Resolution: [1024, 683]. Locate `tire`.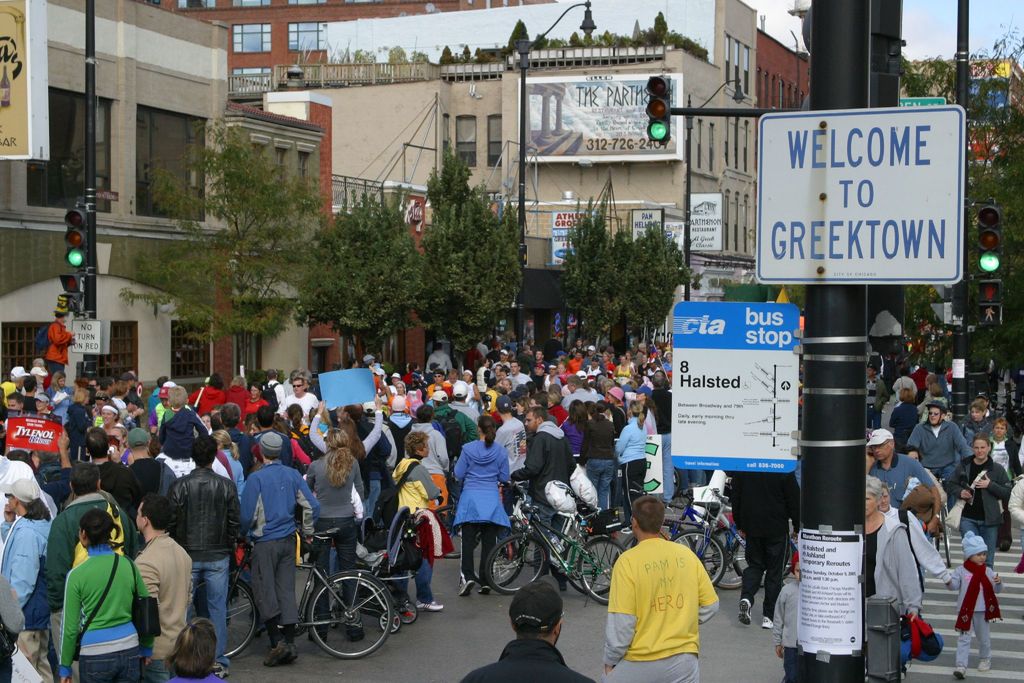
Rect(736, 539, 792, 587).
